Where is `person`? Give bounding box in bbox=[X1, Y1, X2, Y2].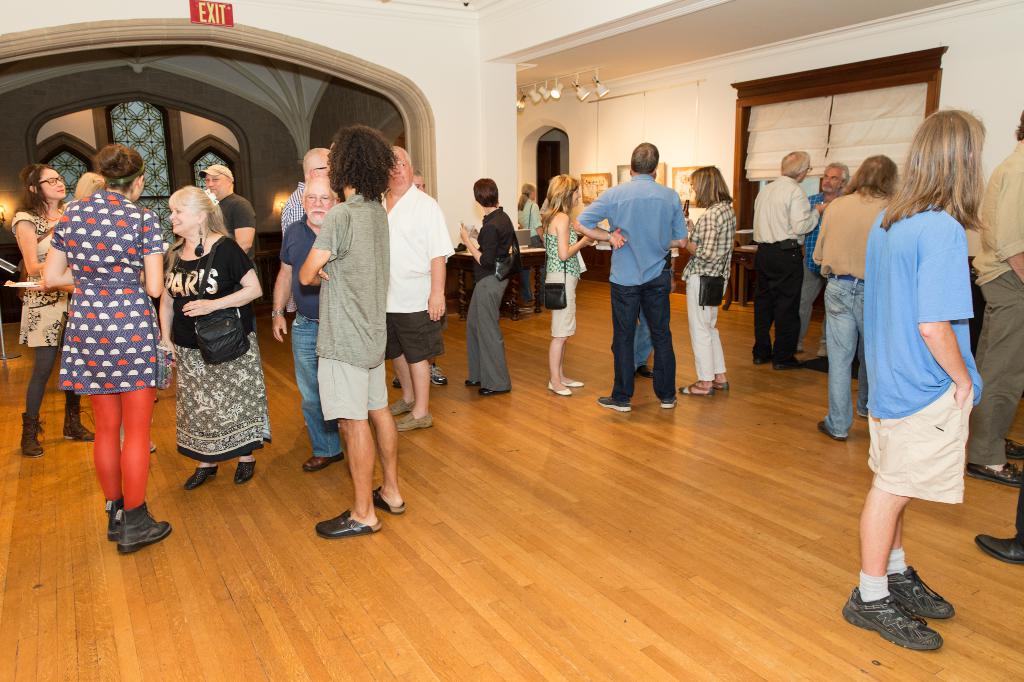
bbox=[266, 176, 332, 473].
